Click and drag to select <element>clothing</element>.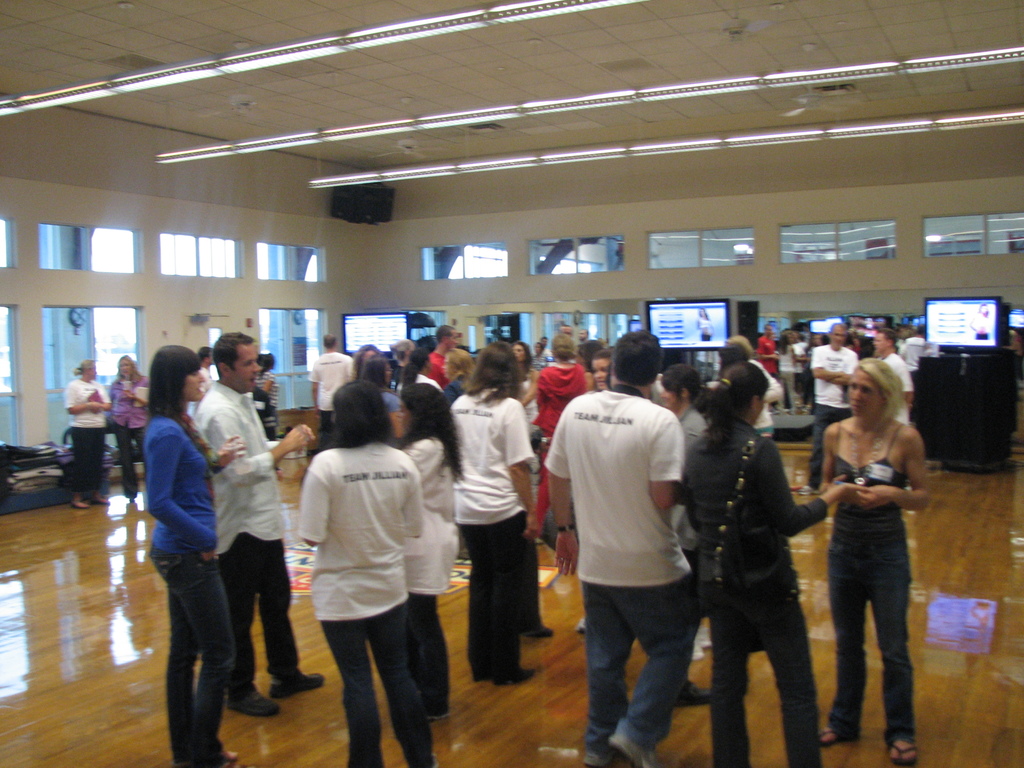
Selection: detection(112, 372, 161, 477).
